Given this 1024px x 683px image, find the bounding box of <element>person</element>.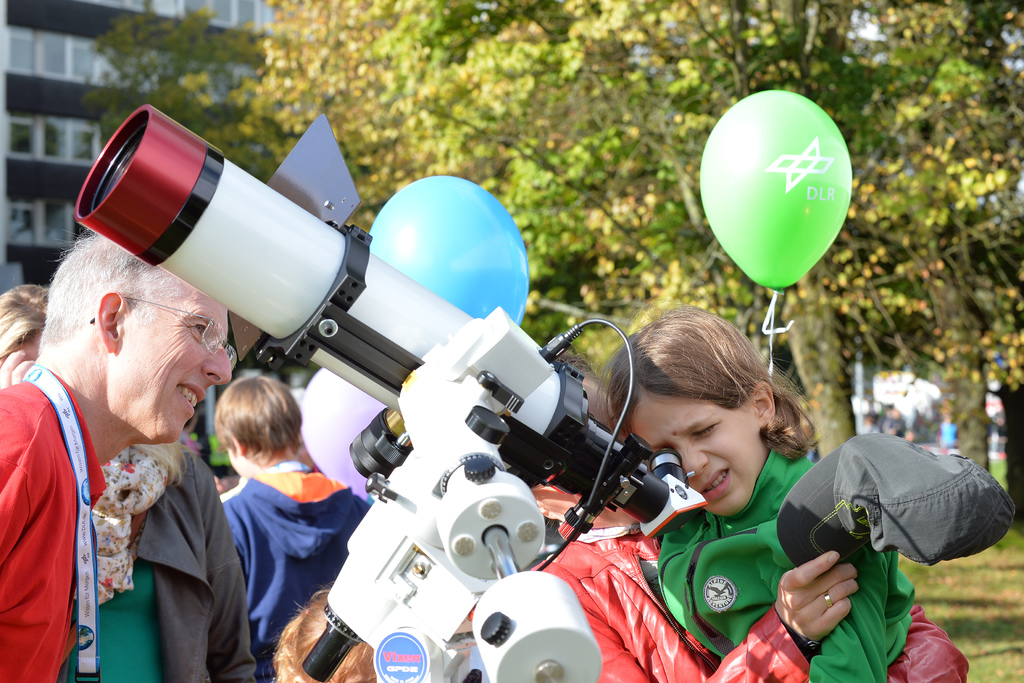
box(220, 377, 369, 682).
